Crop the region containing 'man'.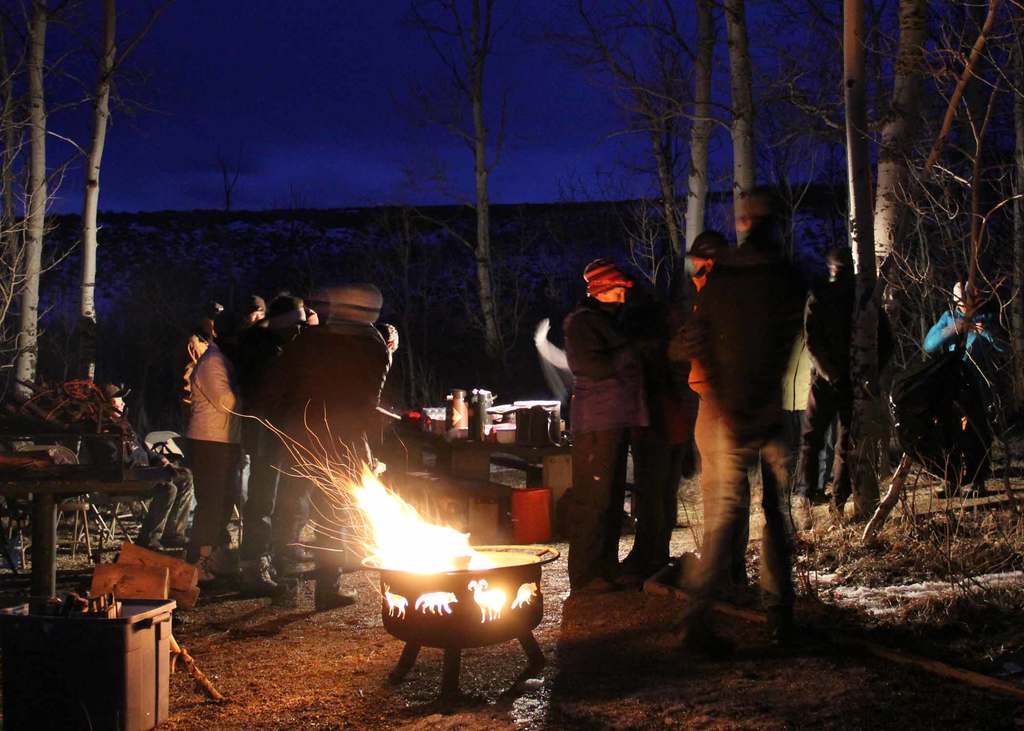
Crop region: 787,249,896,508.
